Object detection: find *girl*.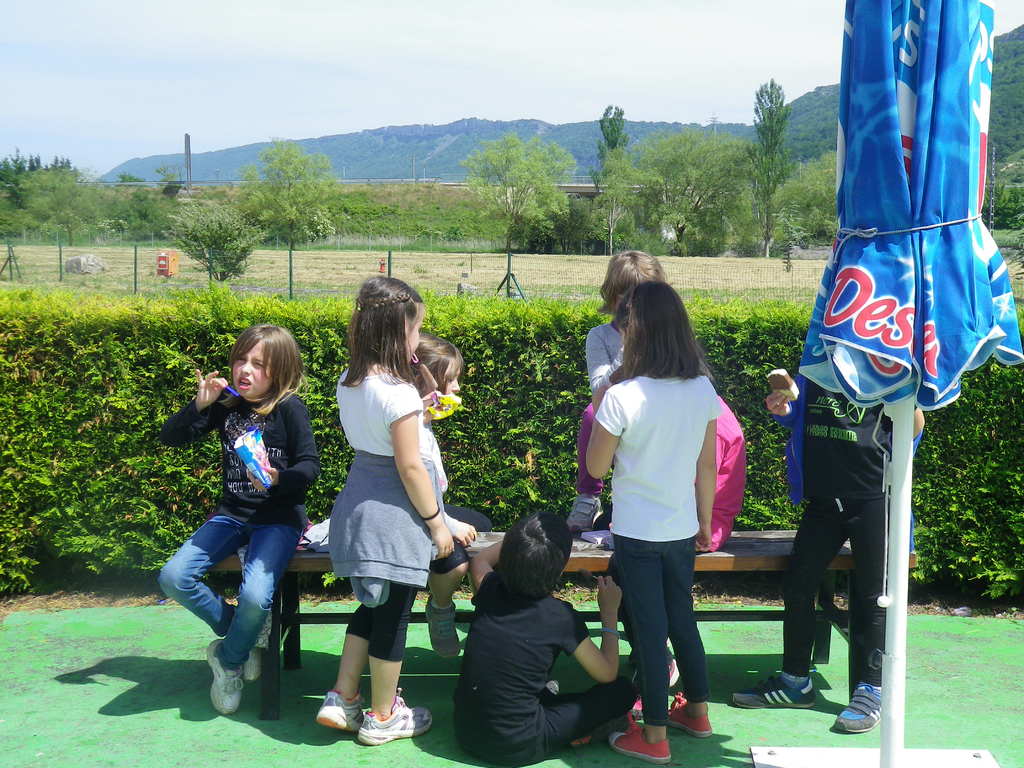
586, 282, 724, 764.
